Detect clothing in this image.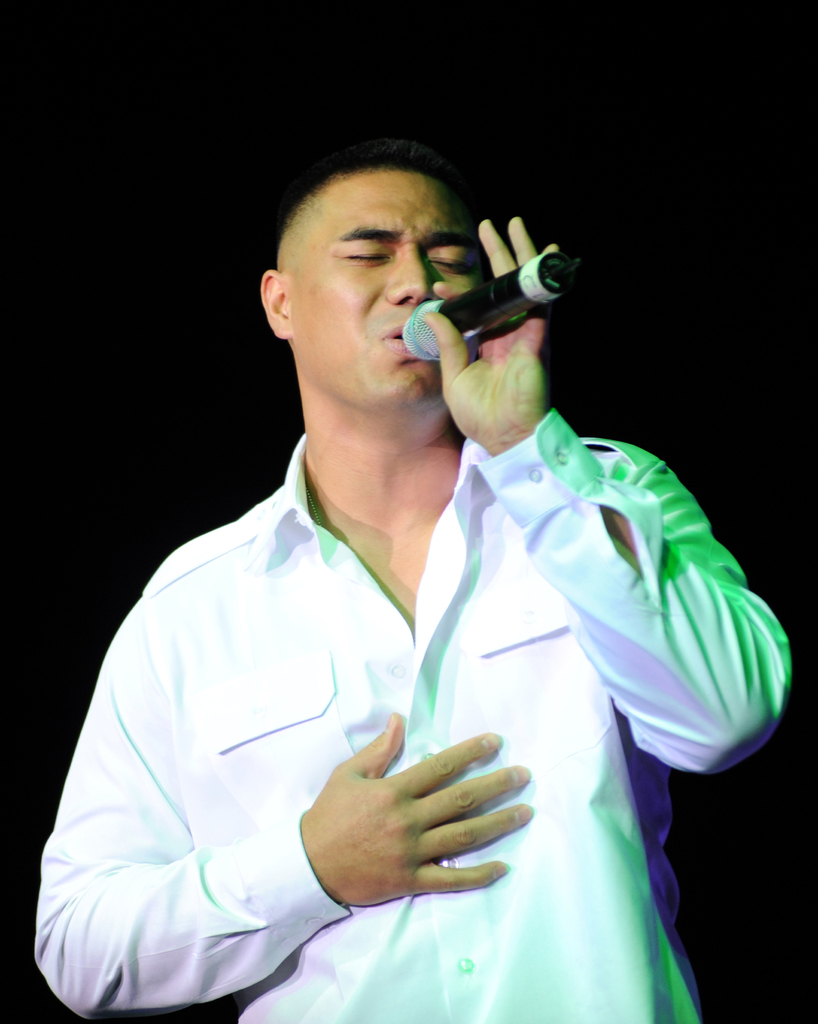
Detection: bbox=[38, 420, 790, 1023].
